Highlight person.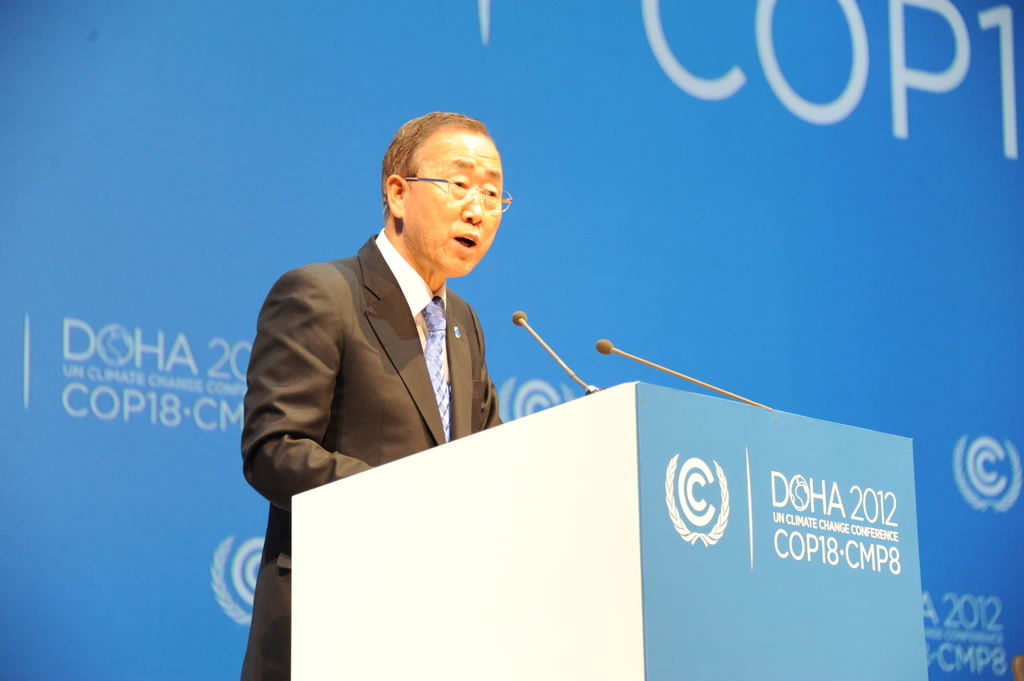
Highlighted region: 242, 112, 501, 680.
